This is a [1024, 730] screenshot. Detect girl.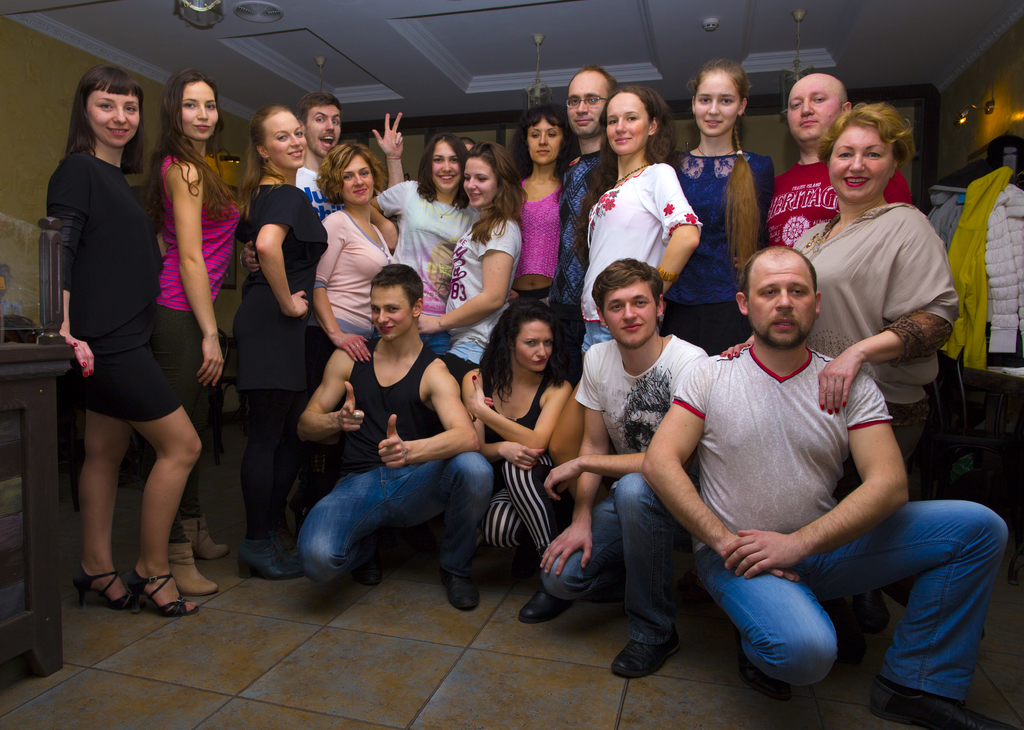
l=415, t=127, r=521, b=379.
